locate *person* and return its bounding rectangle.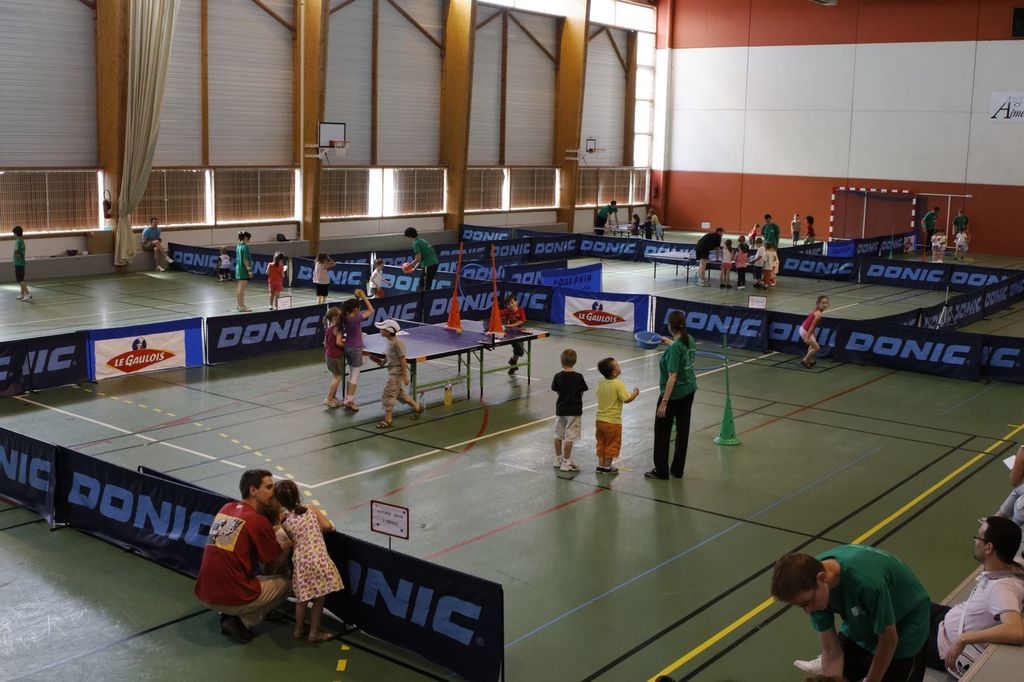
(370,257,391,300).
